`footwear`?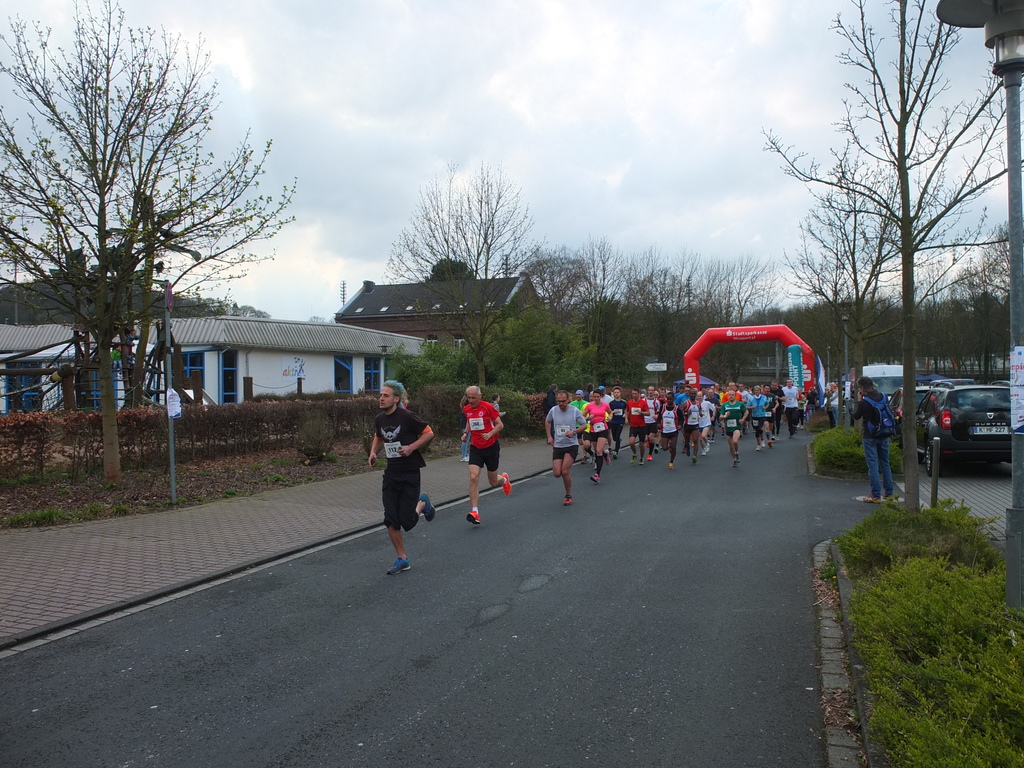
722, 435, 726, 438
